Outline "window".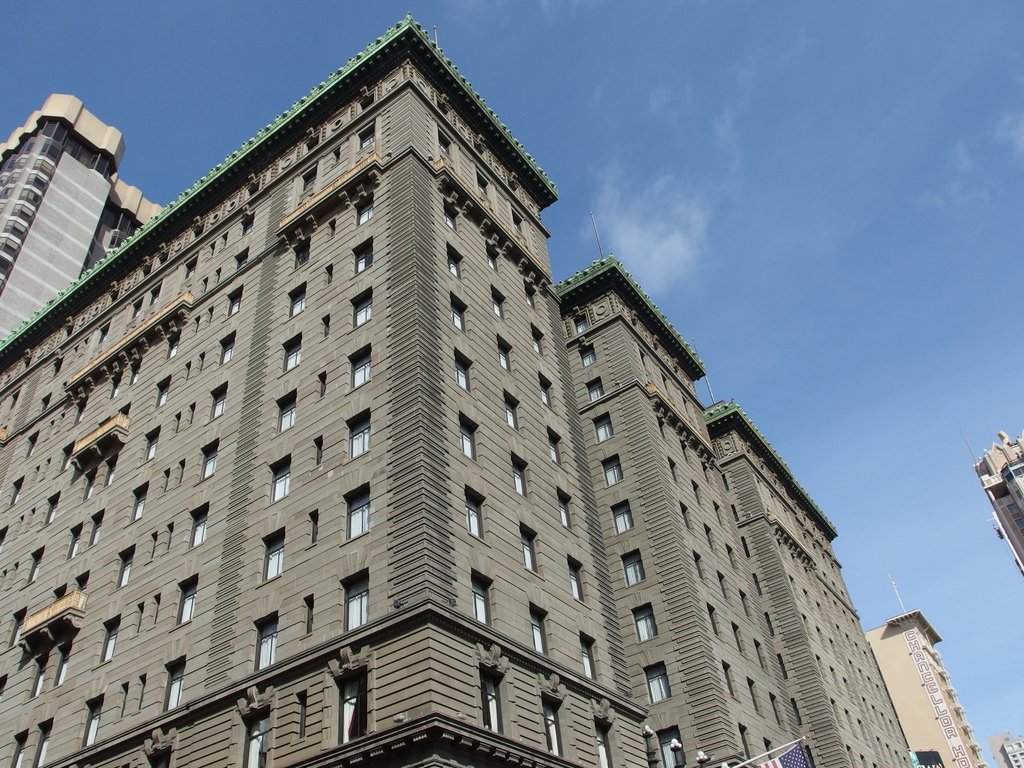
Outline: BBox(344, 487, 373, 538).
